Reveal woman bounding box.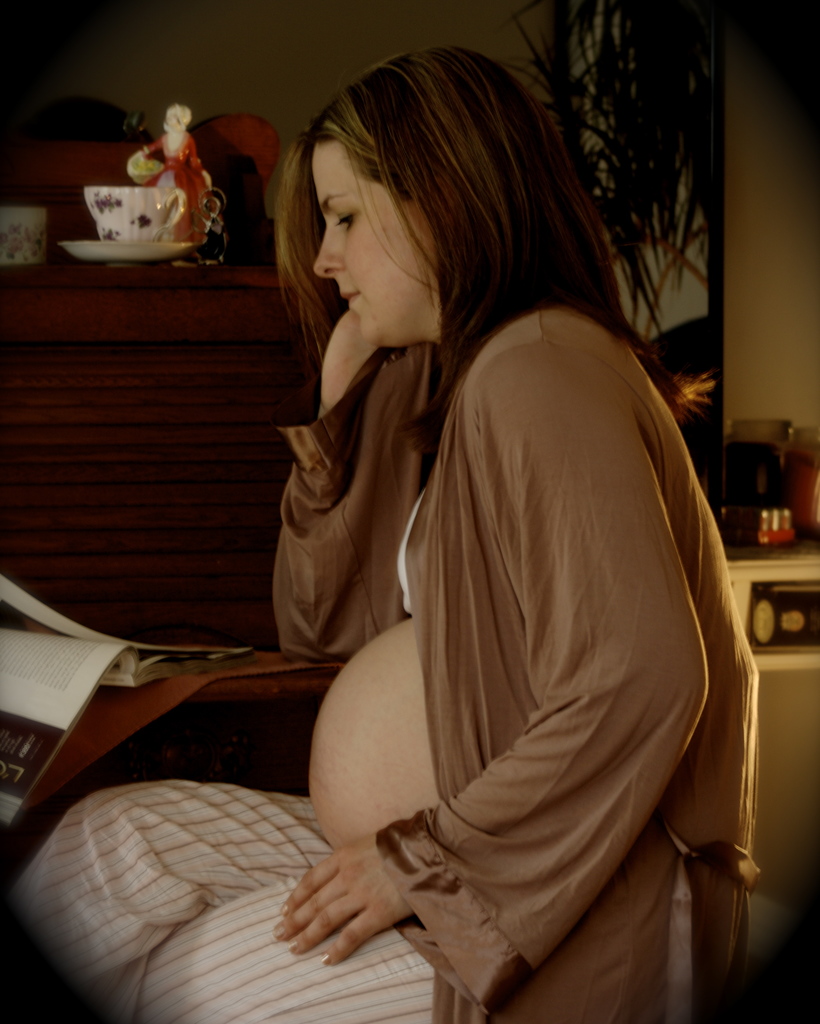
Revealed: 0:41:766:1023.
